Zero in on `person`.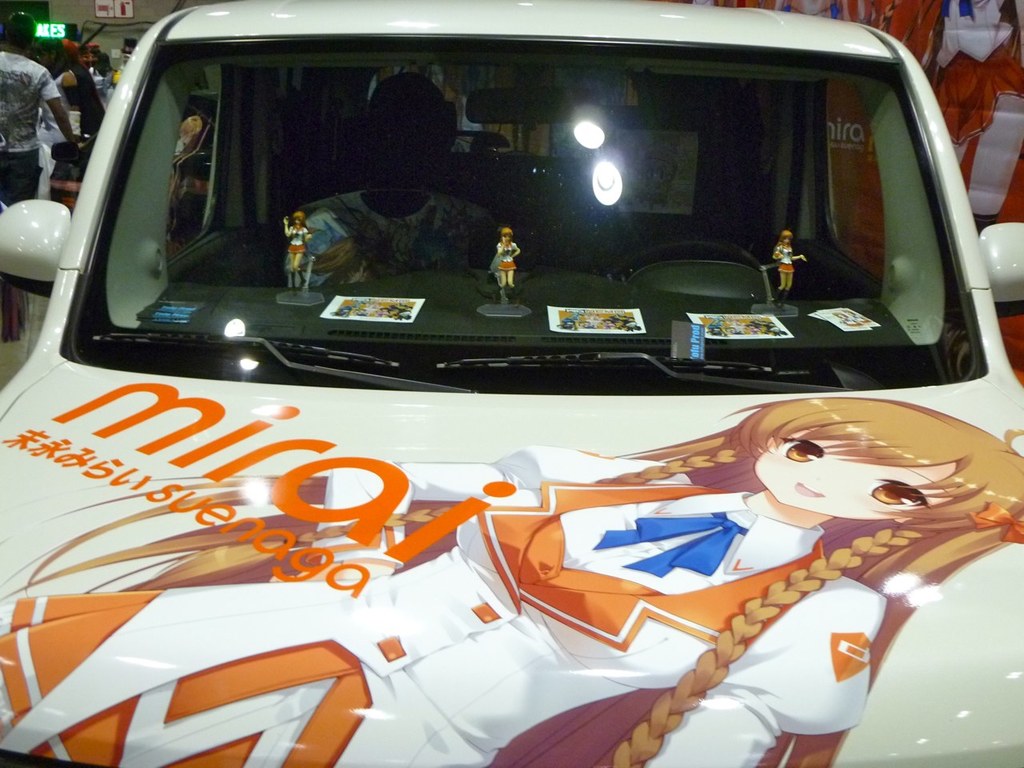
Zeroed in: 0/10/74/210.
